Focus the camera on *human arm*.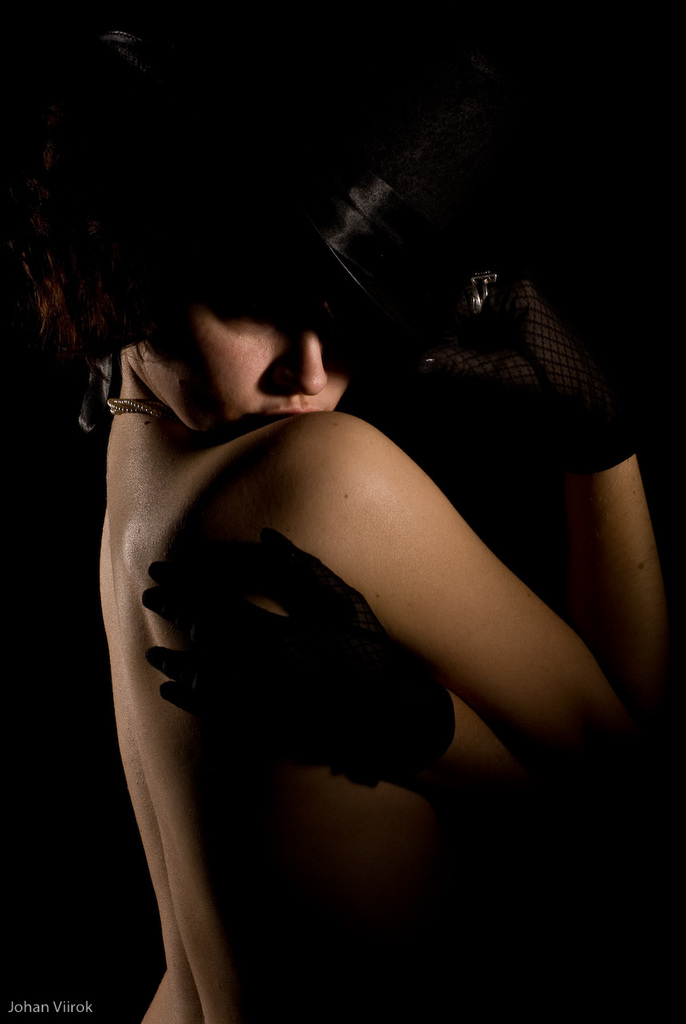
Focus region: bbox=[138, 518, 642, 842].
